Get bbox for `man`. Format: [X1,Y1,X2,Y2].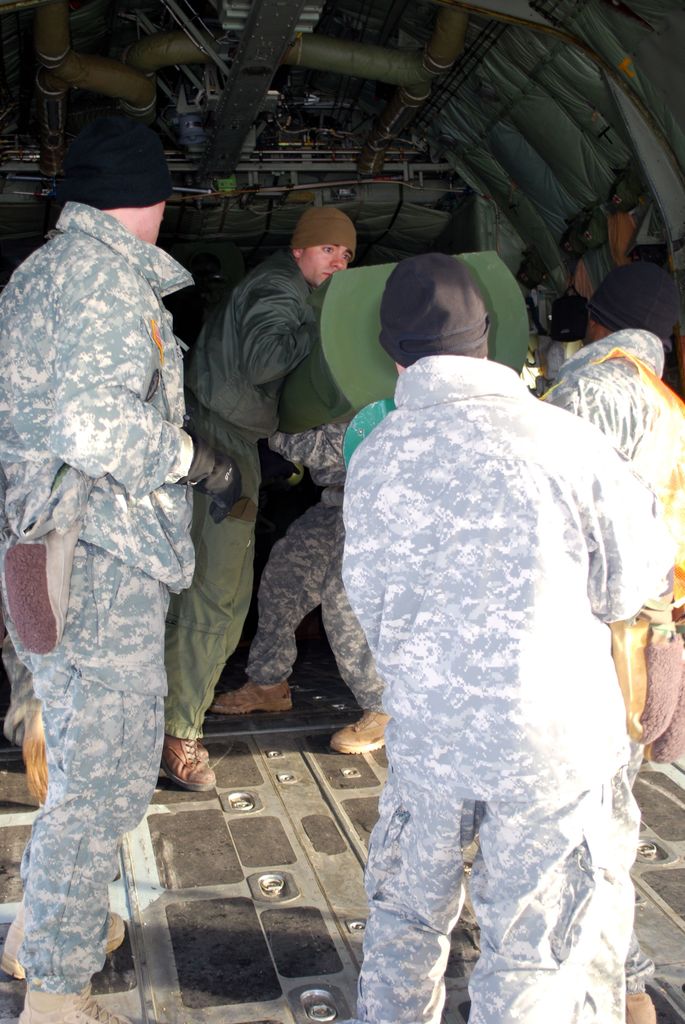
[293,231,661,995].
